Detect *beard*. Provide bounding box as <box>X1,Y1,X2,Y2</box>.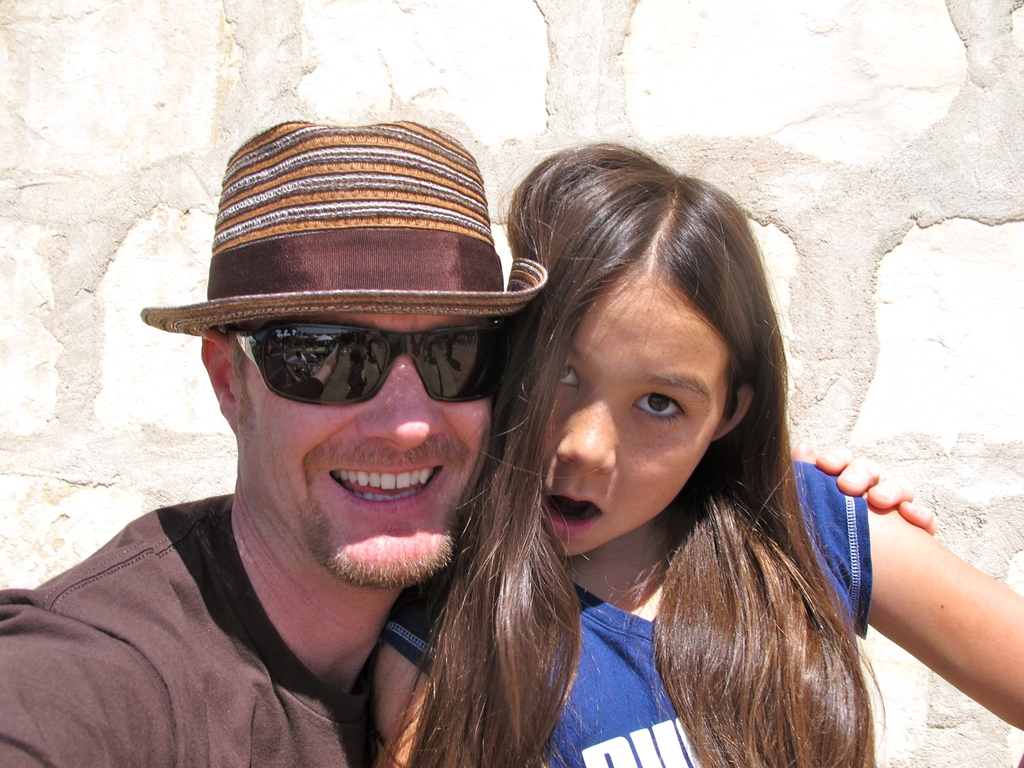
<box>303,436,471,587</box>.
